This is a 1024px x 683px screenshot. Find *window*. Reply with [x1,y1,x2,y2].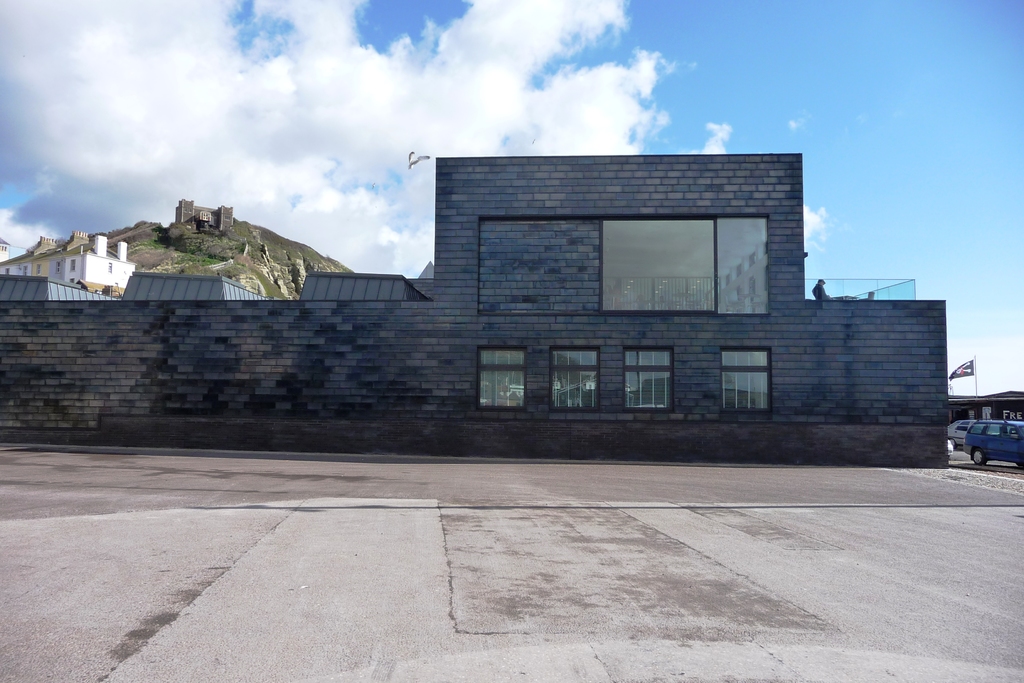
[621,346,674,414].
